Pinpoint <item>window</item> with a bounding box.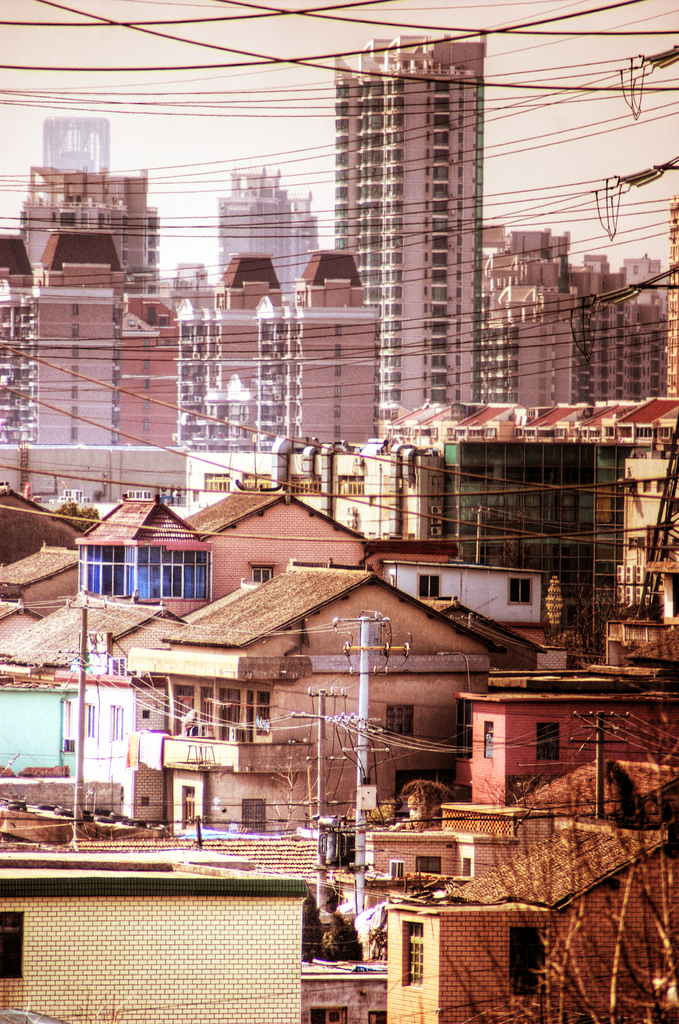
bbox=(80, 703, 93, 737).
